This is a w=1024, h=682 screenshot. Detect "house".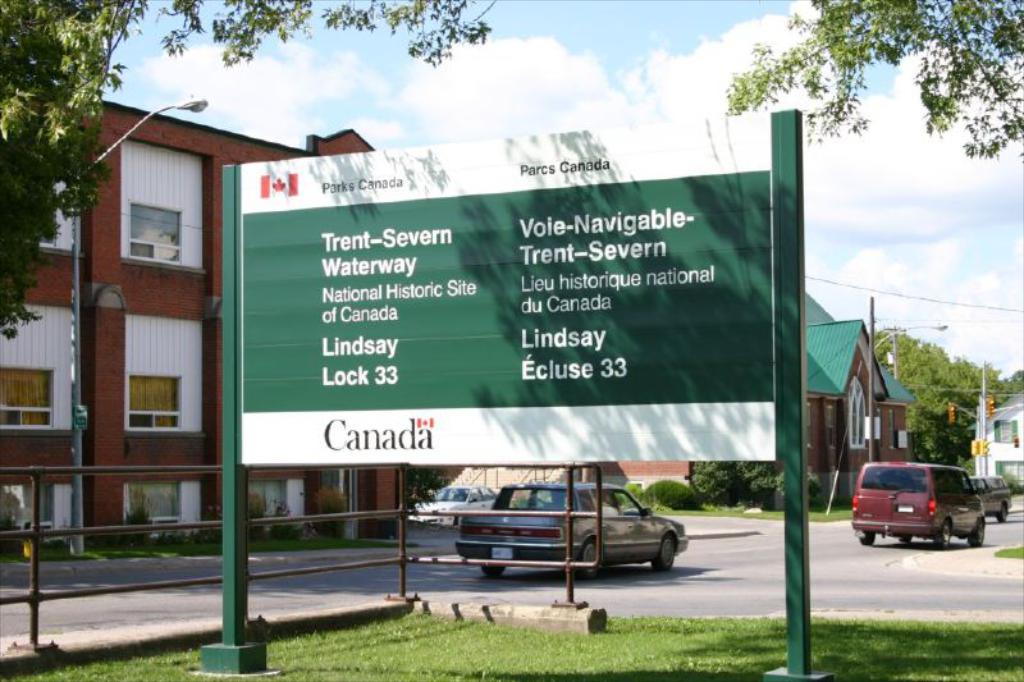
{"x1": 0, "y1": 97, "x2": 404, "y2": 540}.
